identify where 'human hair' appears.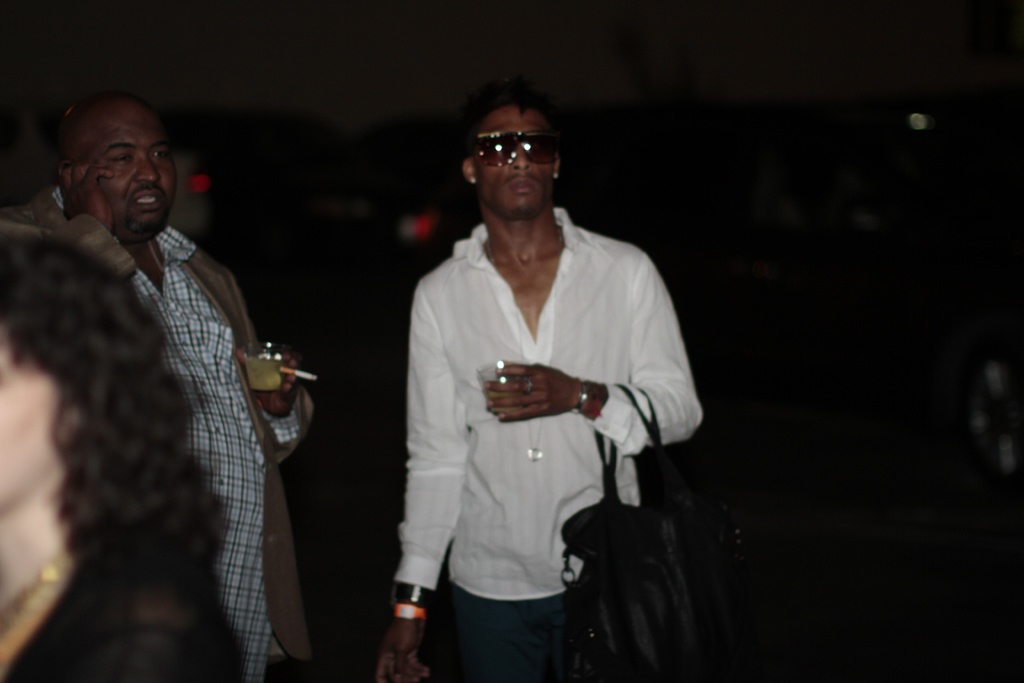
Appears at 459/78/561/159.
